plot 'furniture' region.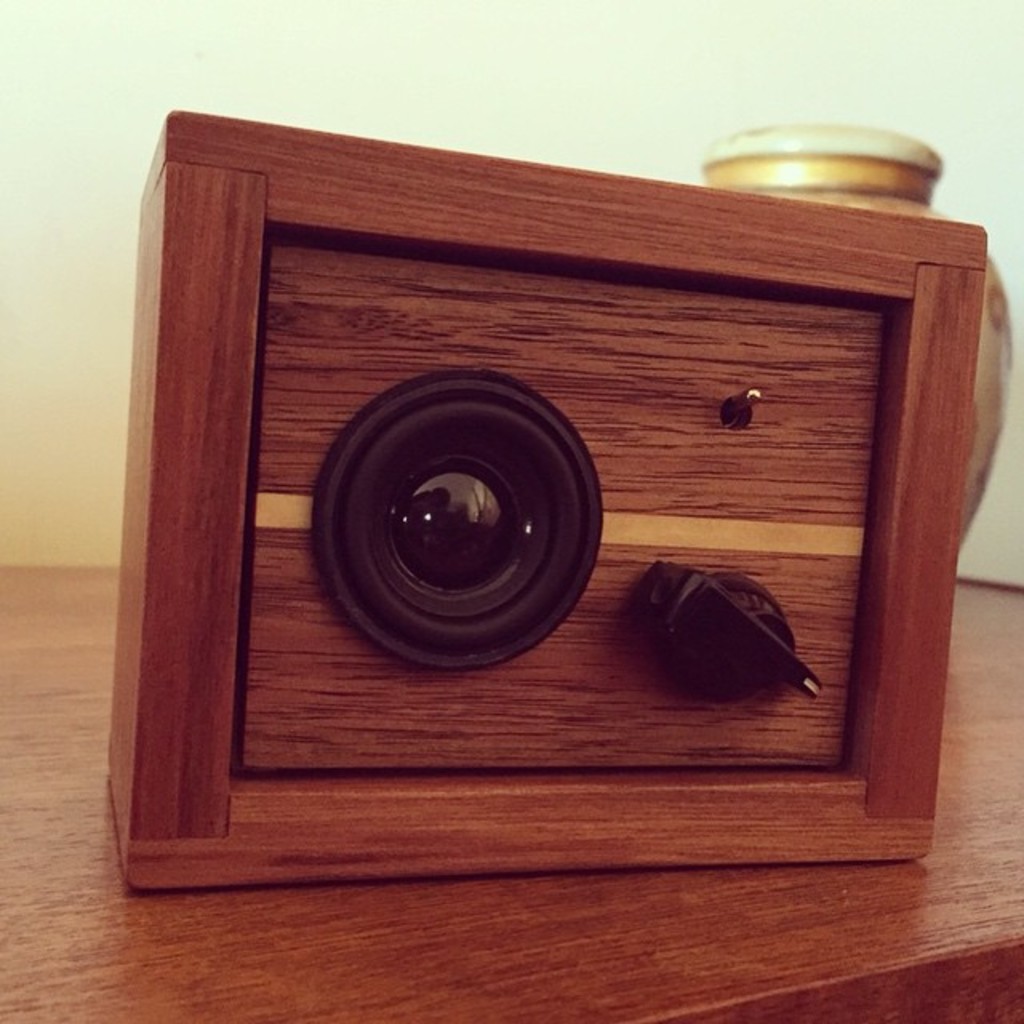
Plotted at region(0, 563, 1022, 1022).
